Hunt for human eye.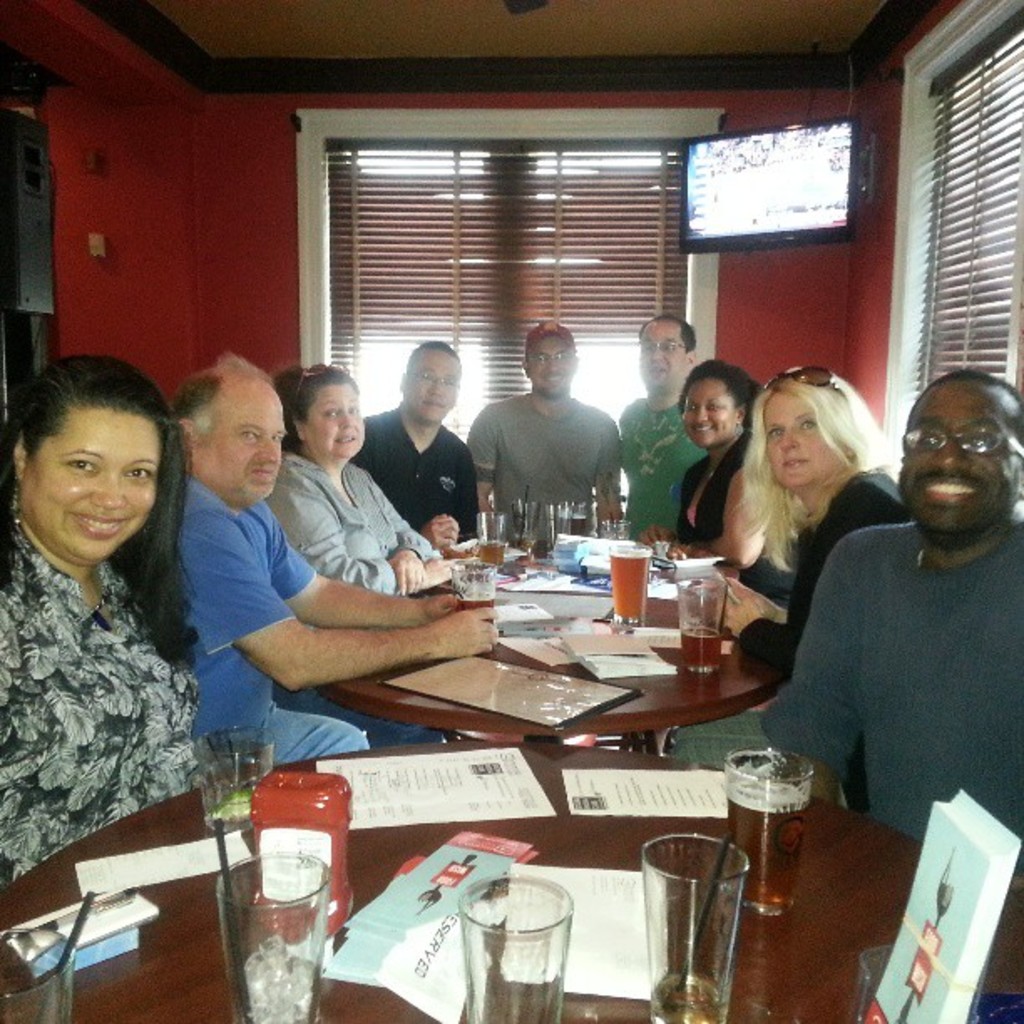
Hunted down at bbox=(556, 351, 574, 361).
